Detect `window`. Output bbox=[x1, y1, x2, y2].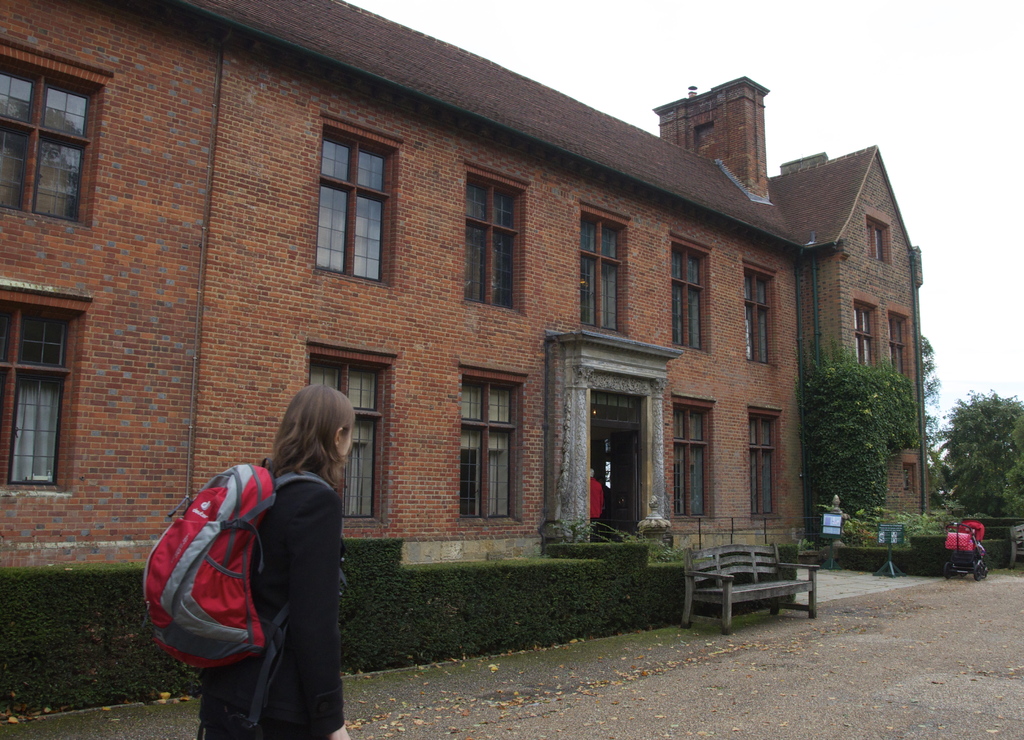
bbox=[901, 461, 916, 501].
